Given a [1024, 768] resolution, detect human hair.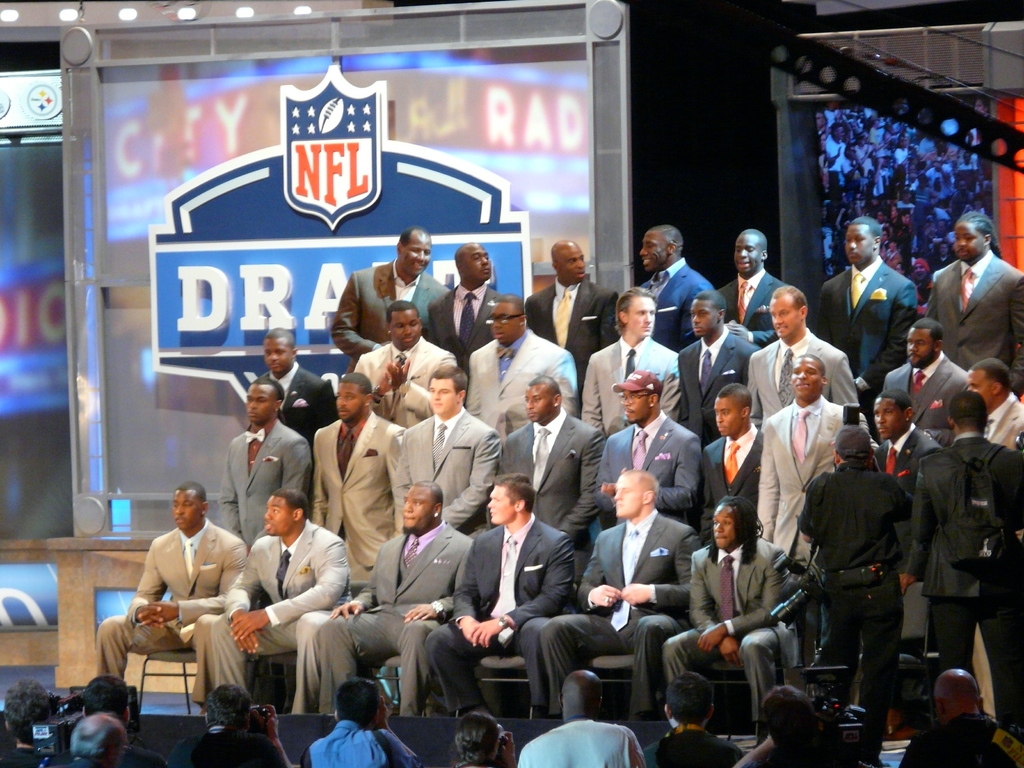
[205,681,250,733].
